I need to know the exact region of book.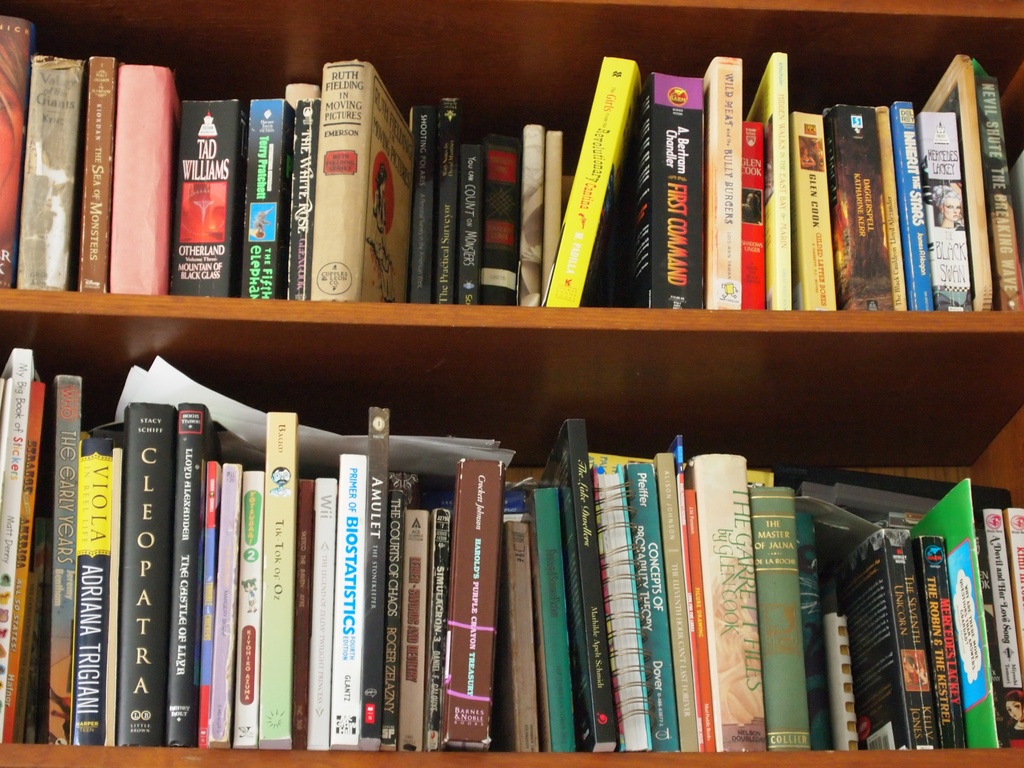
Region: <box>317,477,337,748</box>.
